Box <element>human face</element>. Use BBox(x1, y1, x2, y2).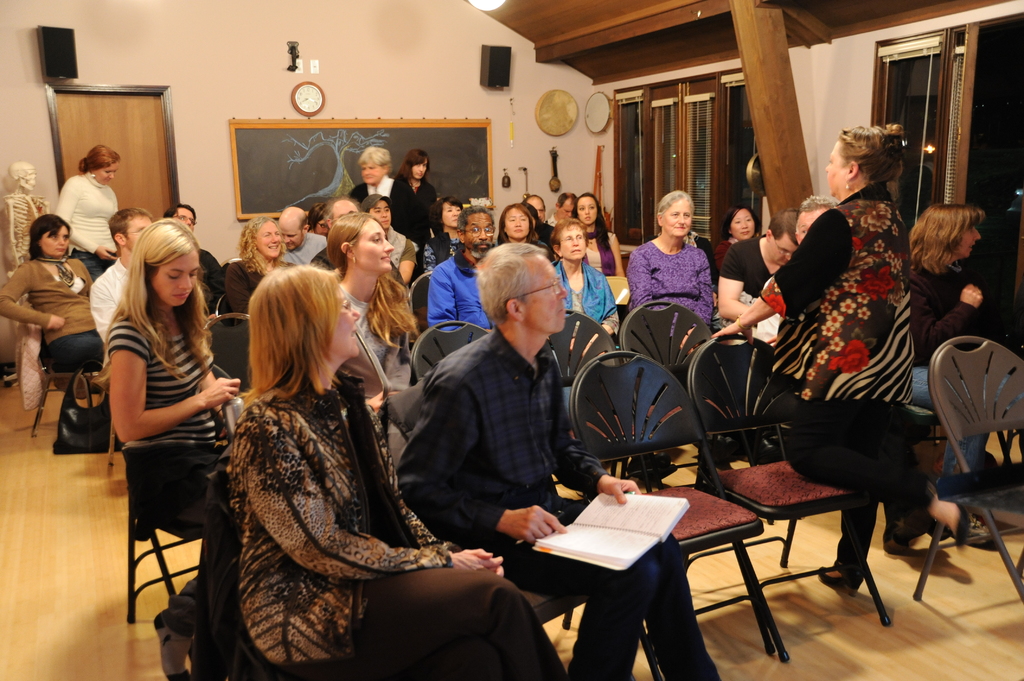
BBox(522, 260, 572, 330).
